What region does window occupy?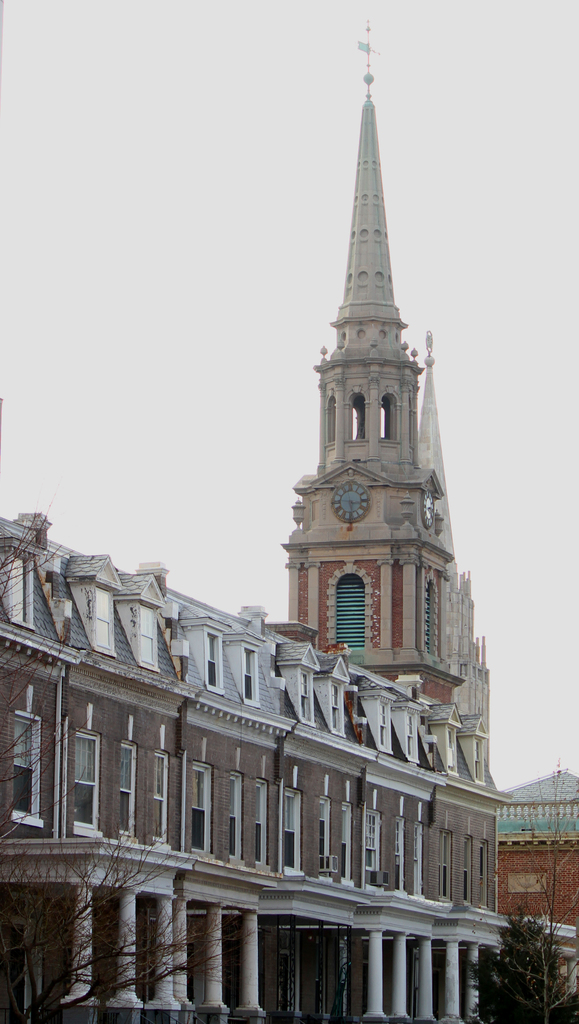
<bbox>480, 840, 489, 907</bbox>.
